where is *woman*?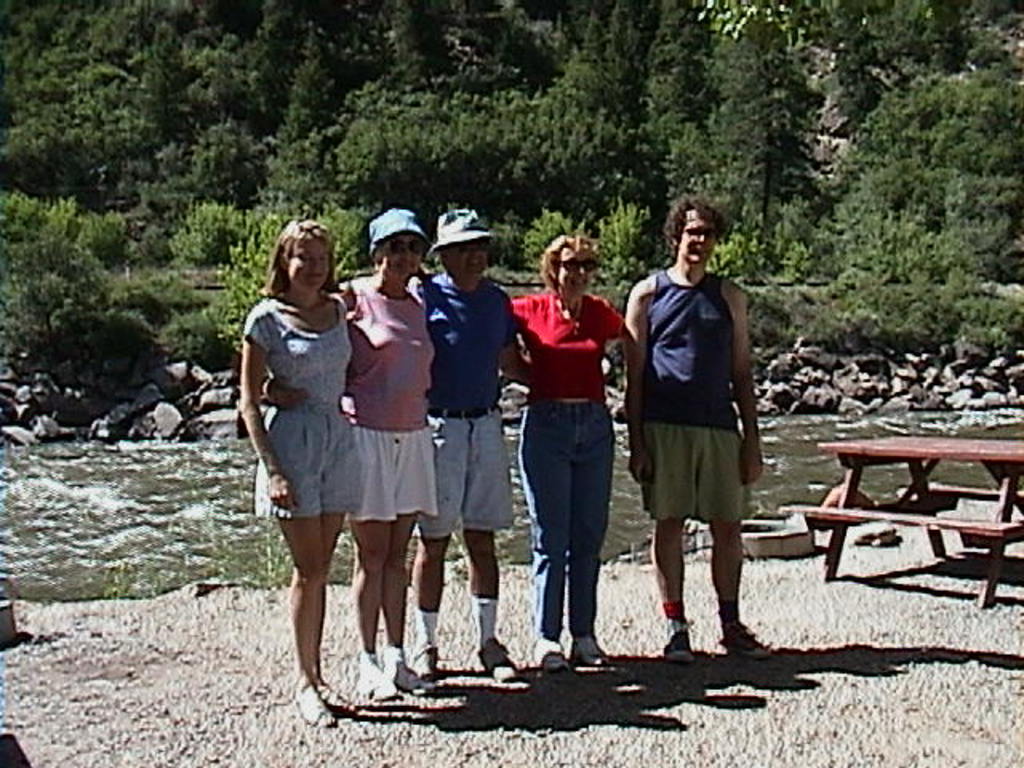
box=[501, 227, 634, 682].
